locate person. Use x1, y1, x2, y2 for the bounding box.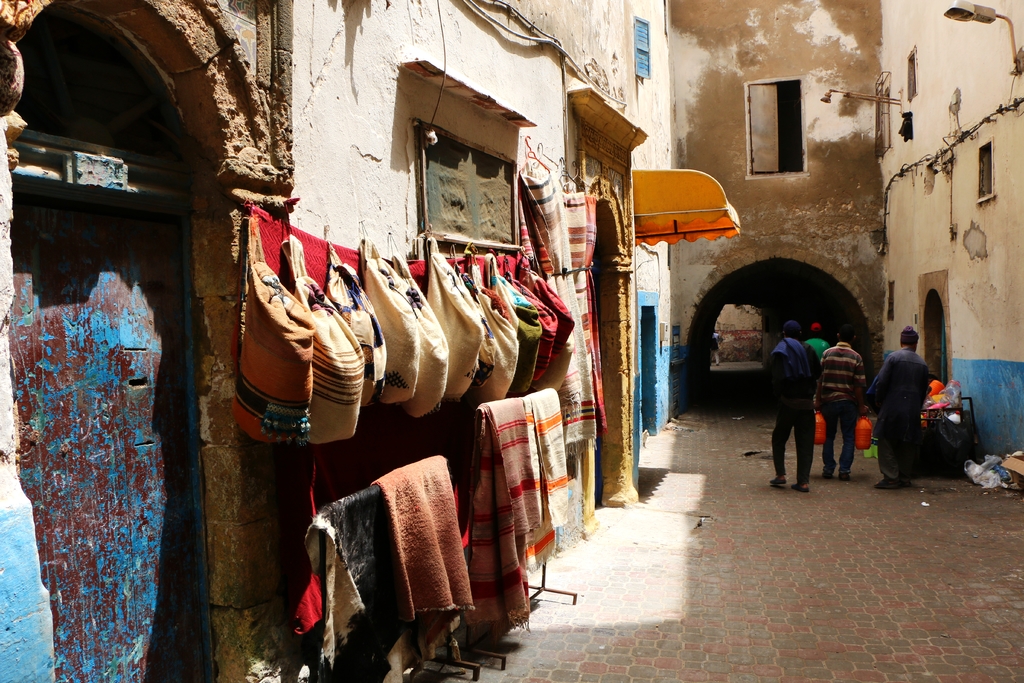
820, 324, 865, 477.
